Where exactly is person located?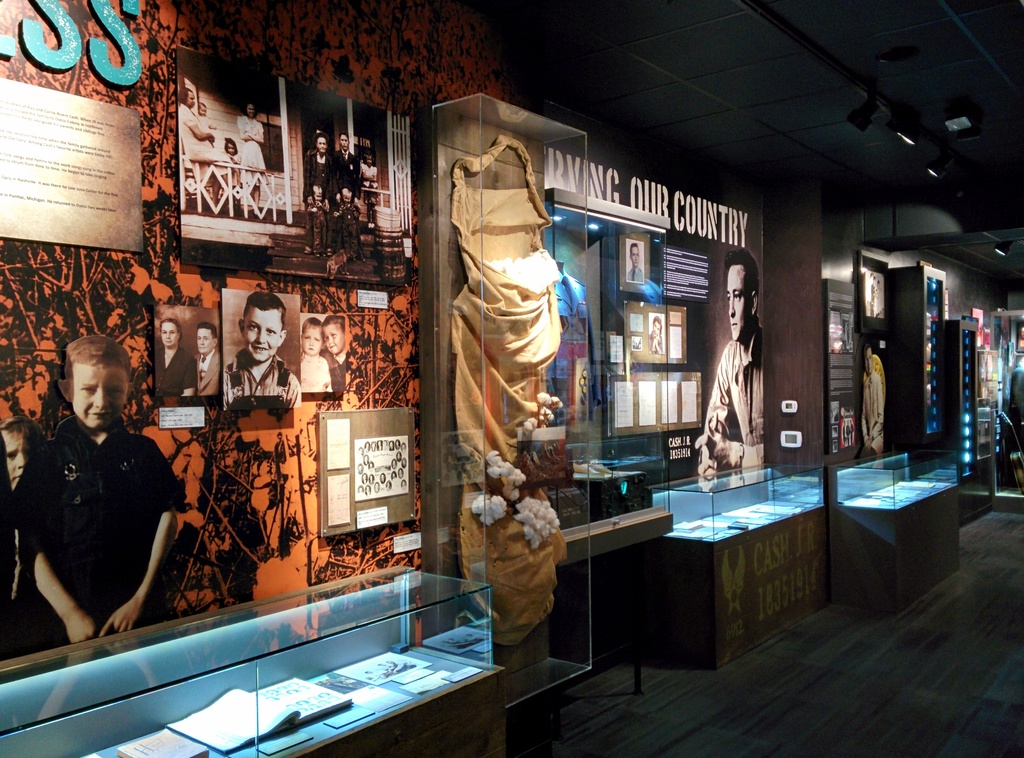
Its bounding box is select_region(220, 135, 241, 190).
